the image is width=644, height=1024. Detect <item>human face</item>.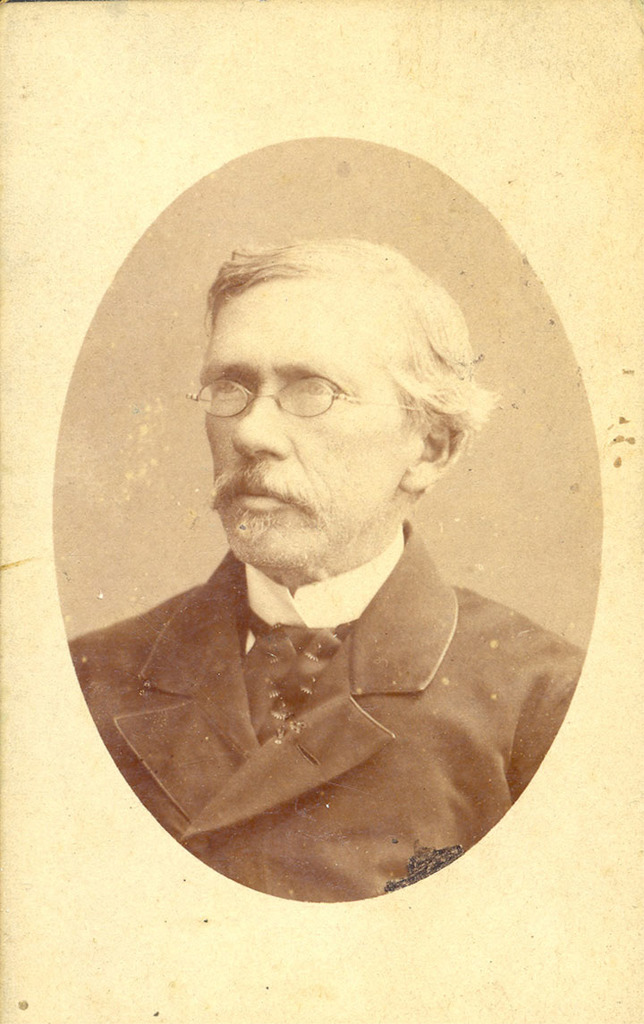
Detection: (200, 282, 432, 551).
